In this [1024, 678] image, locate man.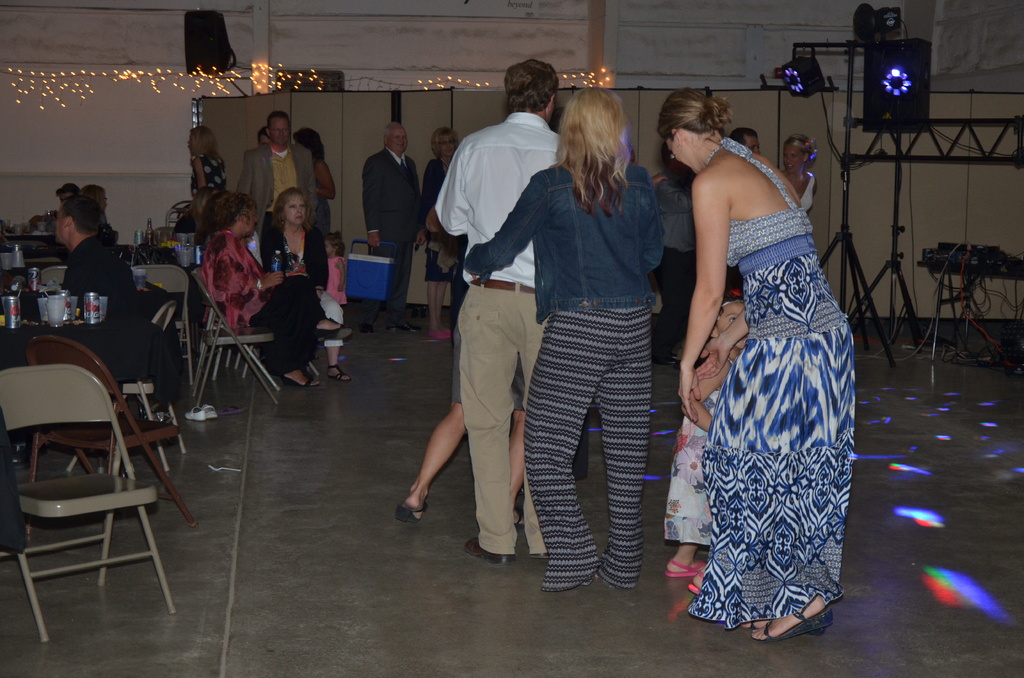
Bounding box: select_region(50, 191, 135, 304).
